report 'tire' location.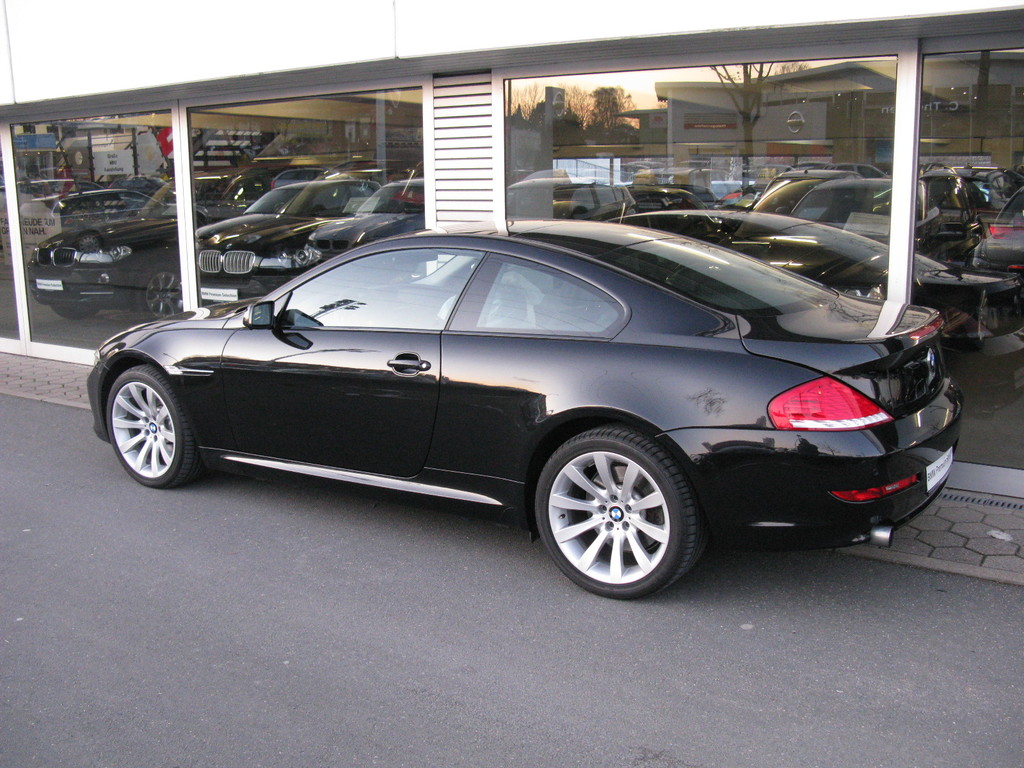
Report: [55,301,102,321].
